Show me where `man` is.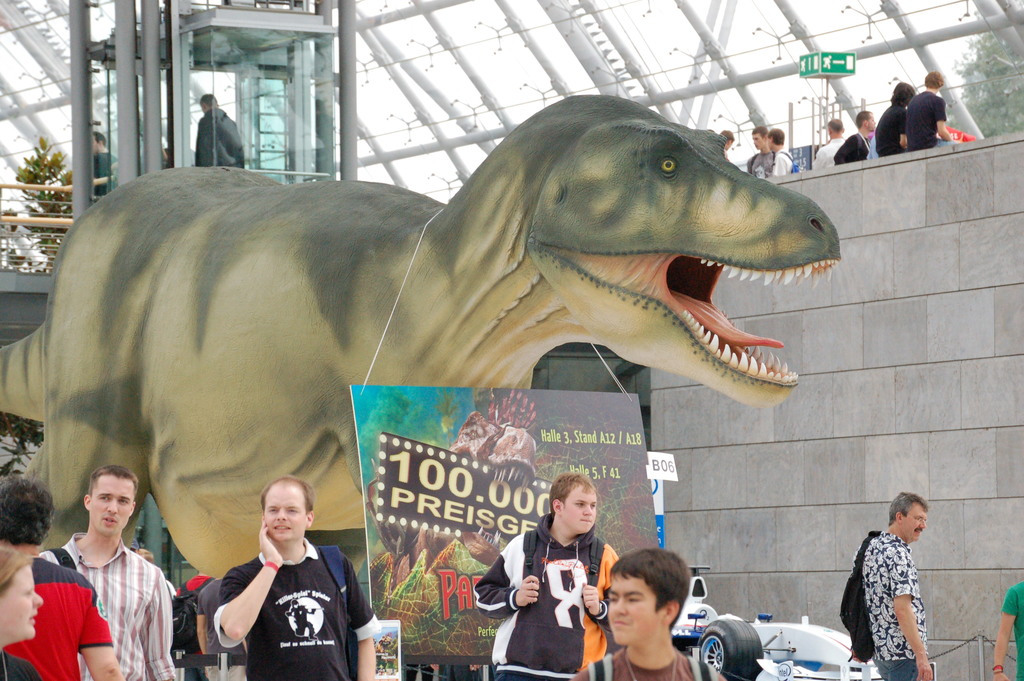
`man` is at select_region(764, 126, 794, 177).
